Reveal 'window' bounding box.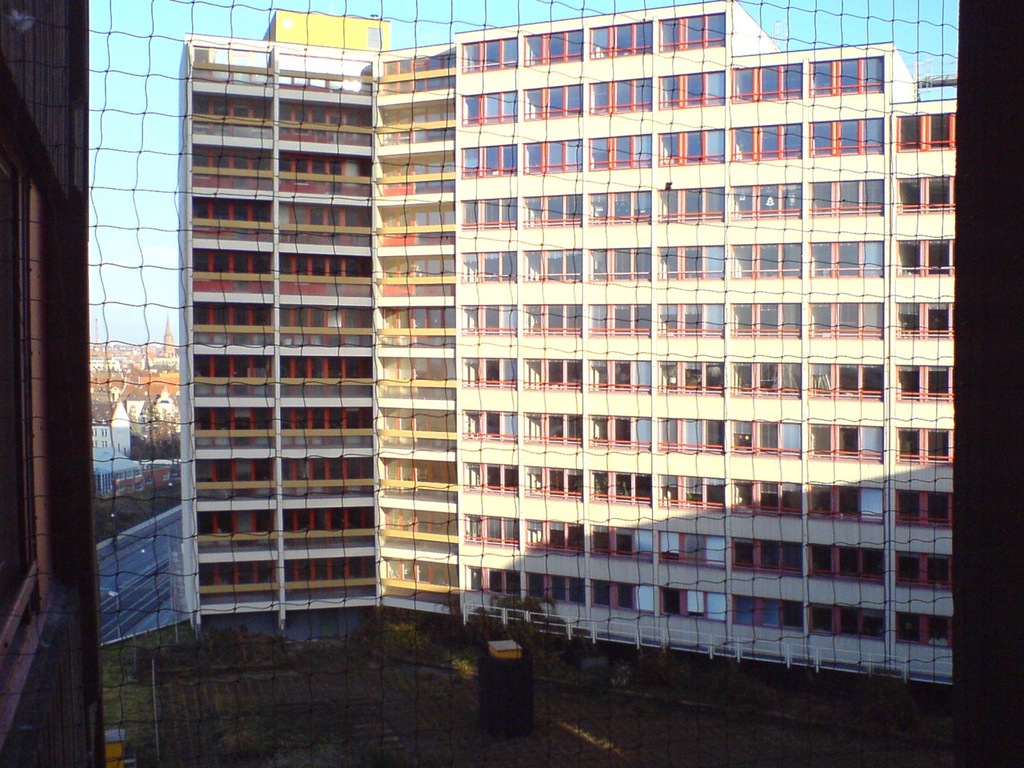
Revealed: [523,414,582,446].
